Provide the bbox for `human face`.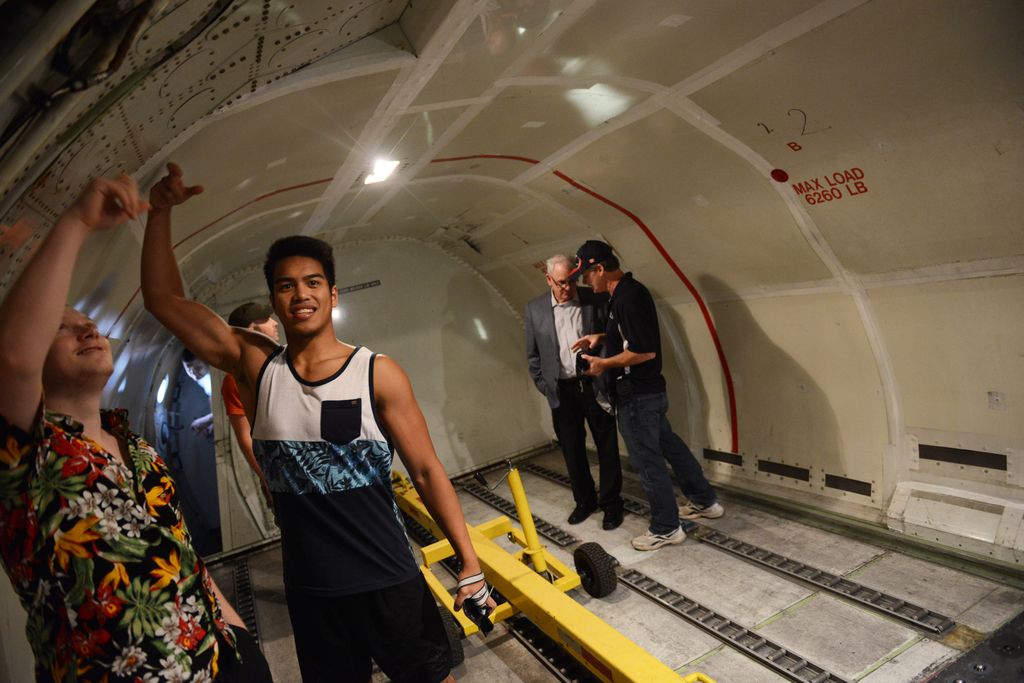
551, 268, 572, 299.
